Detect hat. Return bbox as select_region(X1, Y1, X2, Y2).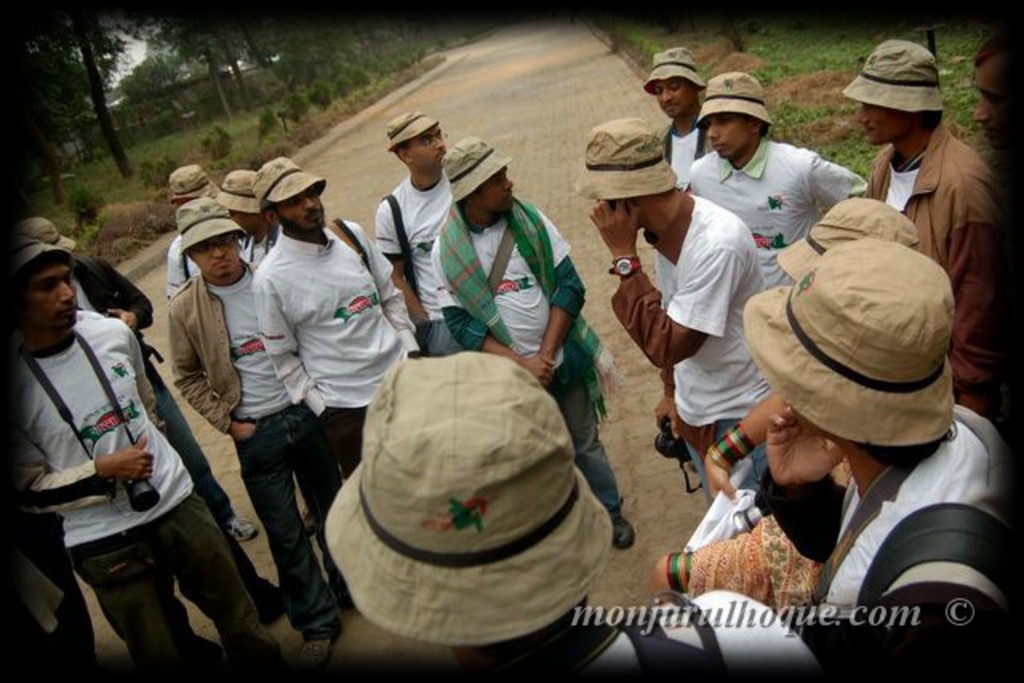
select_region(694, 69, 770, 125).
